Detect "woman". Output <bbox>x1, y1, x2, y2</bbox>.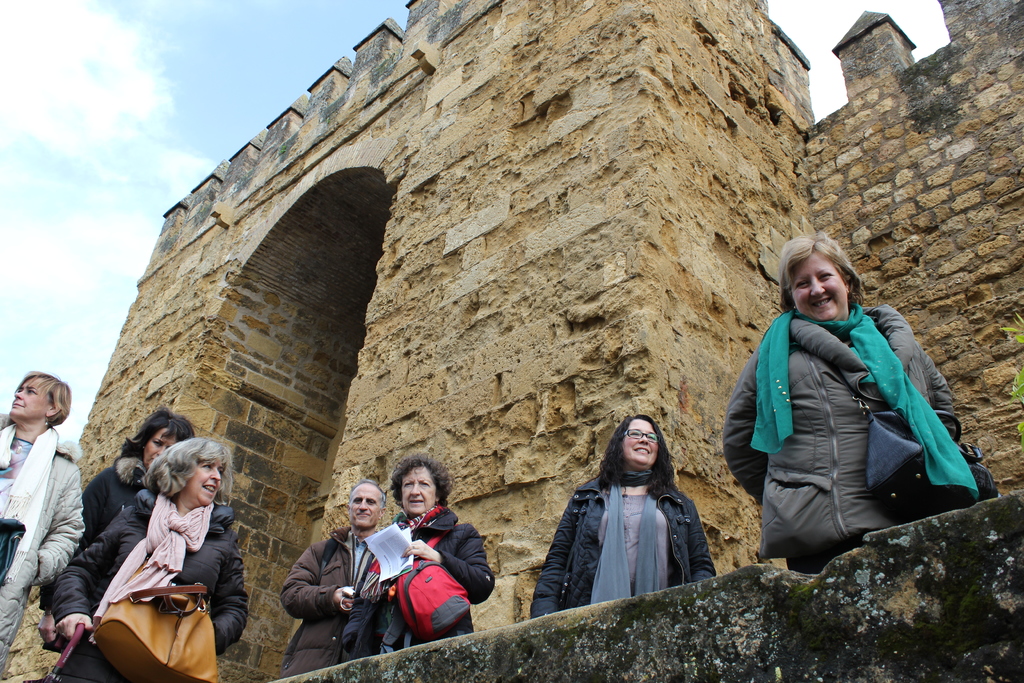
<bbox>40, 406, 195, 646</bbox>.
